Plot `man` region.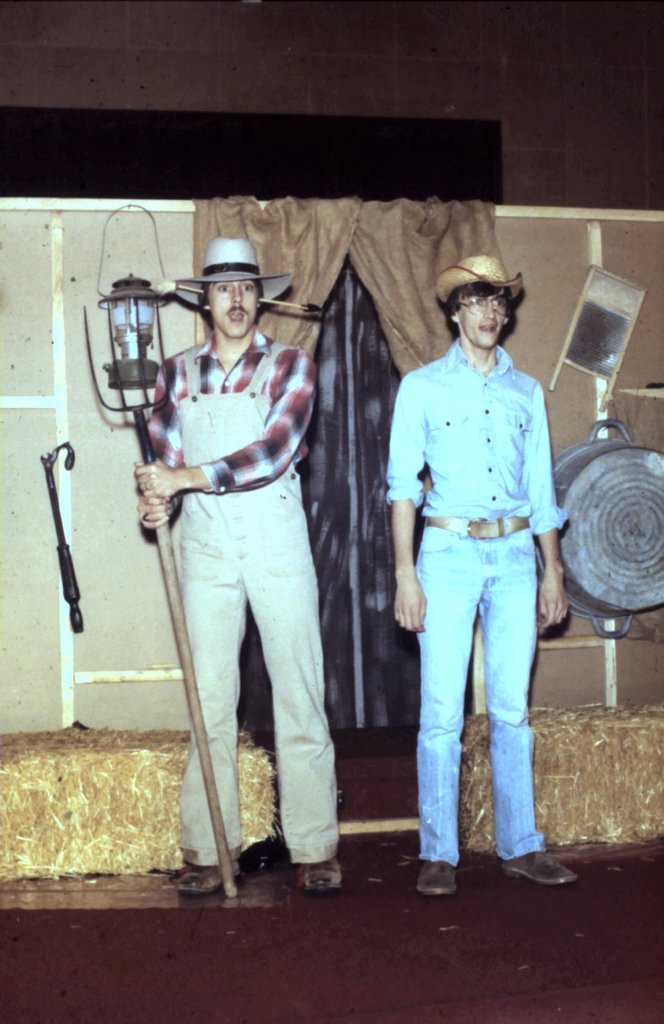
Plotted at <box>130,232,335,901</box>.
